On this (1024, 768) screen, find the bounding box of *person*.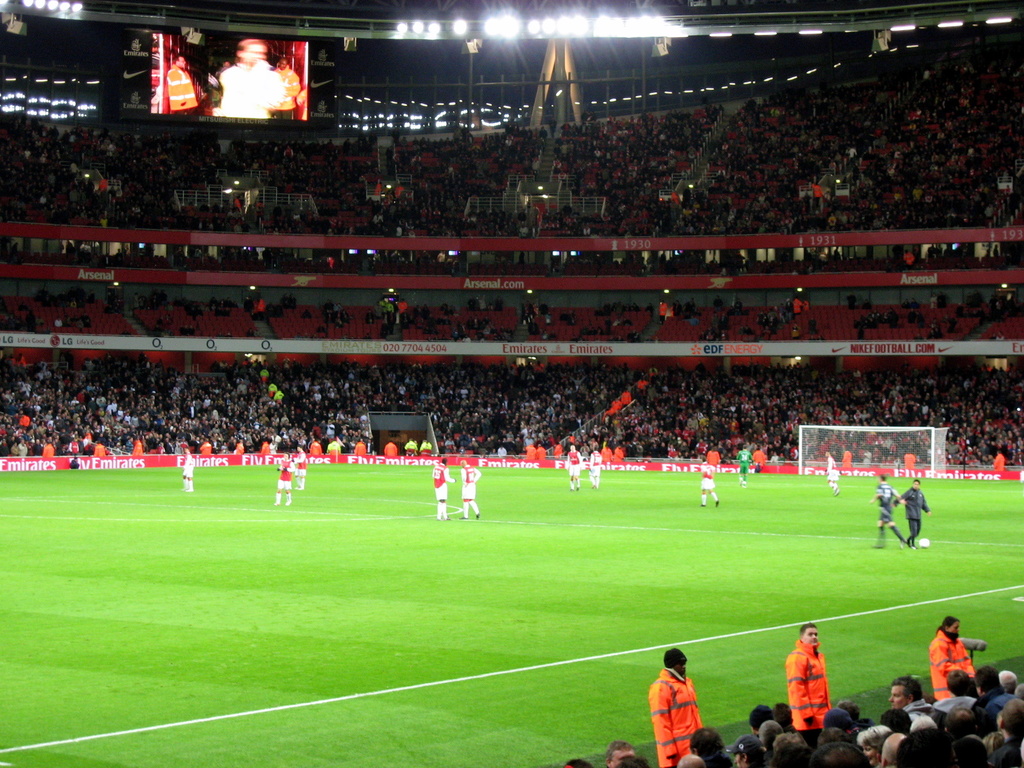
Bounding box: 588:444:604:490.
